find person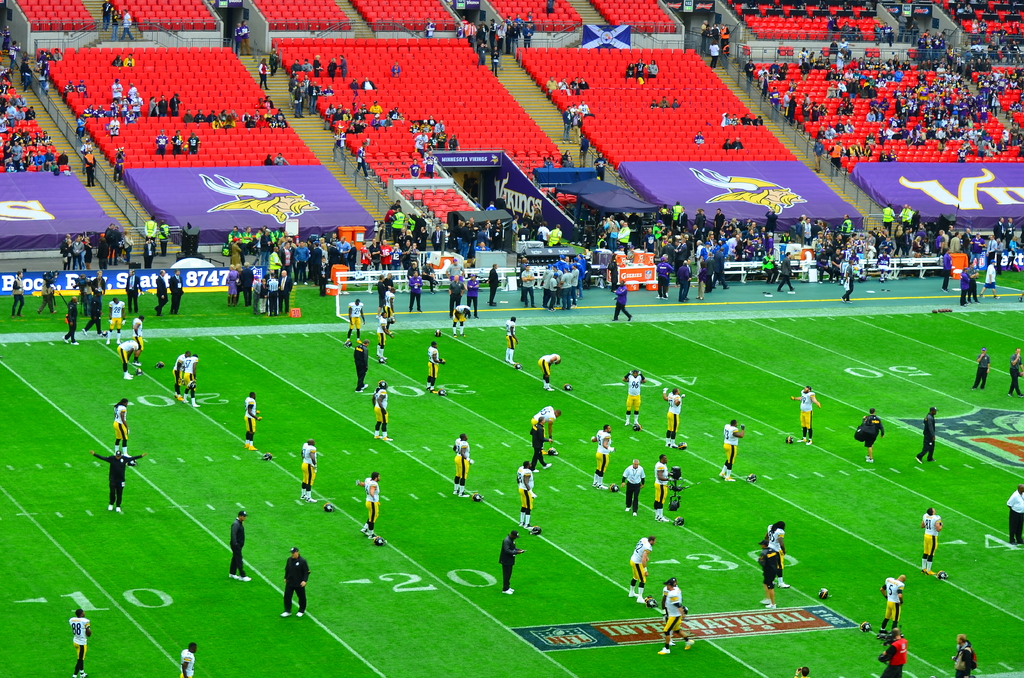
<box>162,90,170,115</box>
